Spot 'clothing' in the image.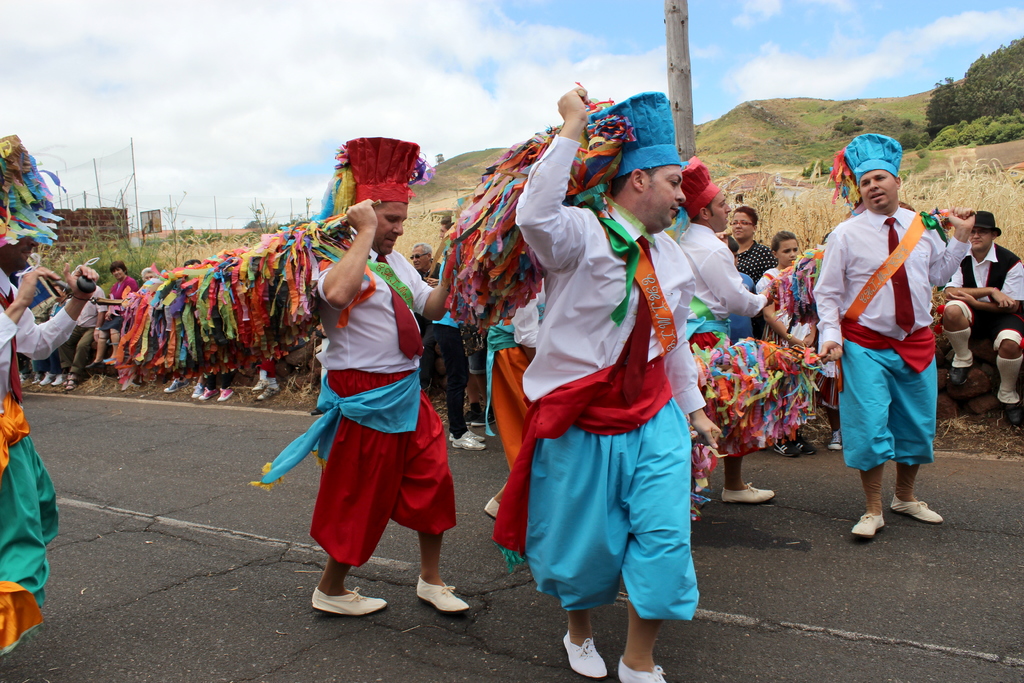
'clothing' found at [left=97, top=270, right=136, bottom=336].
